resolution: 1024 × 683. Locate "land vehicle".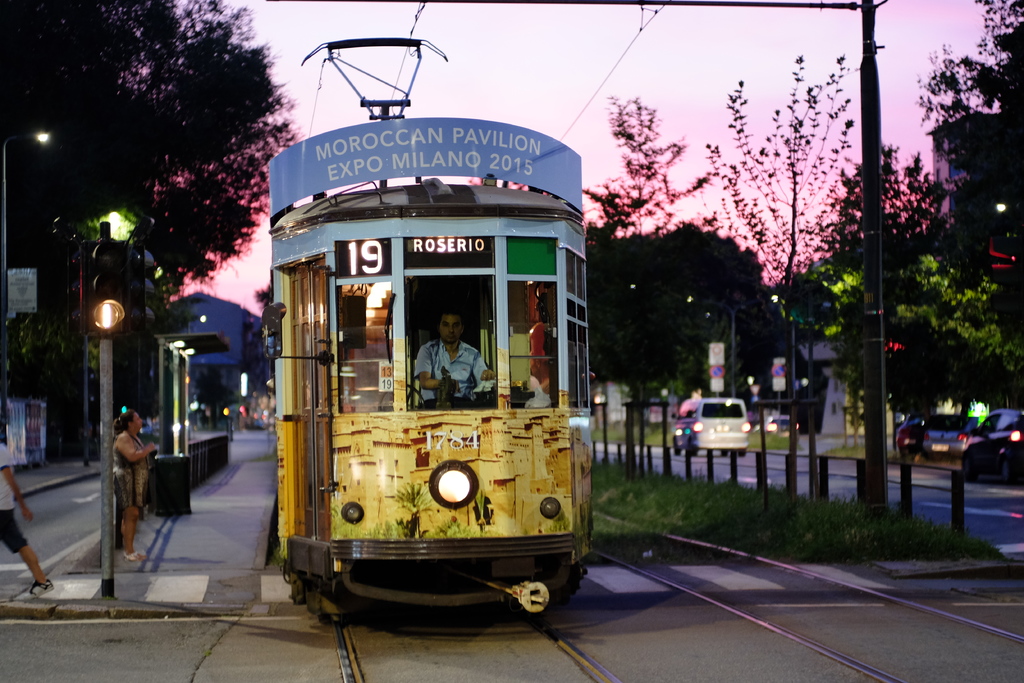
959:409:1023:488.
